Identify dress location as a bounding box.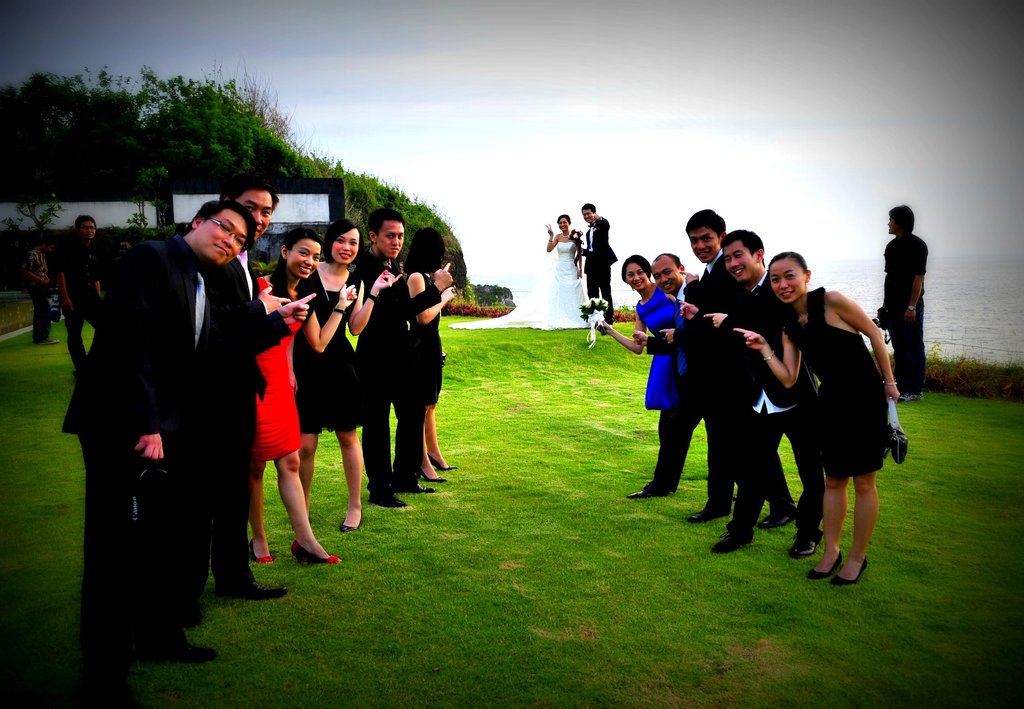
pyautogui.locateOnScreen(629, 281, 682, 413).
